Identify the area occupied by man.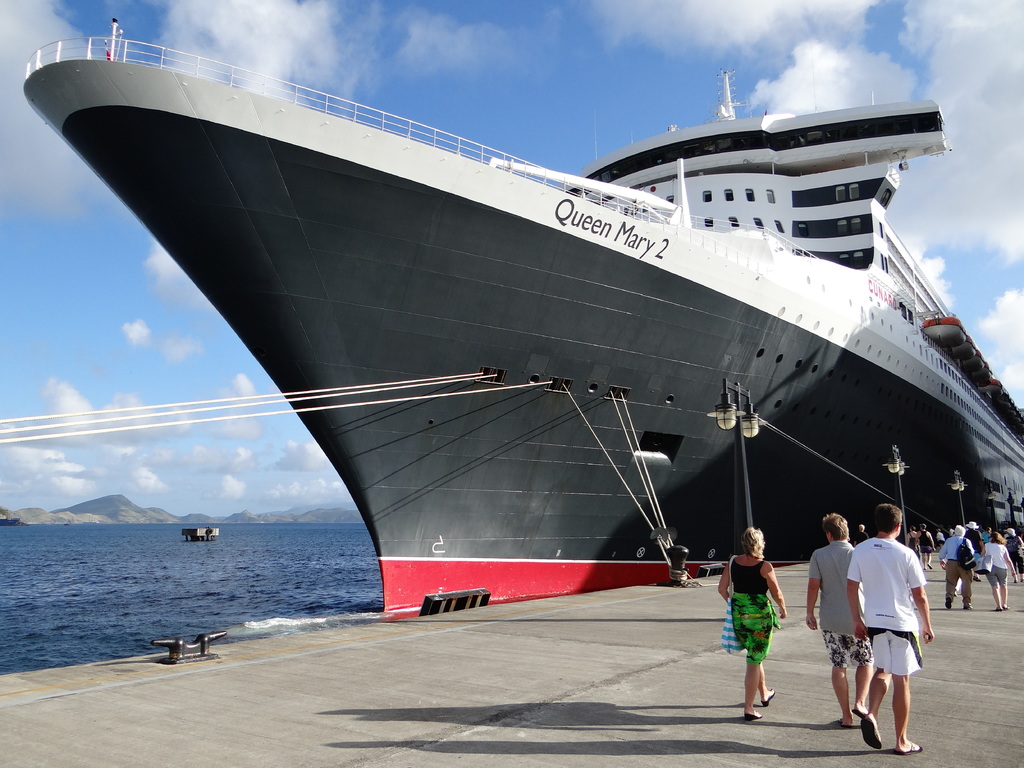
Area: <bbox>801, 514, 877, 726</bbox>.
